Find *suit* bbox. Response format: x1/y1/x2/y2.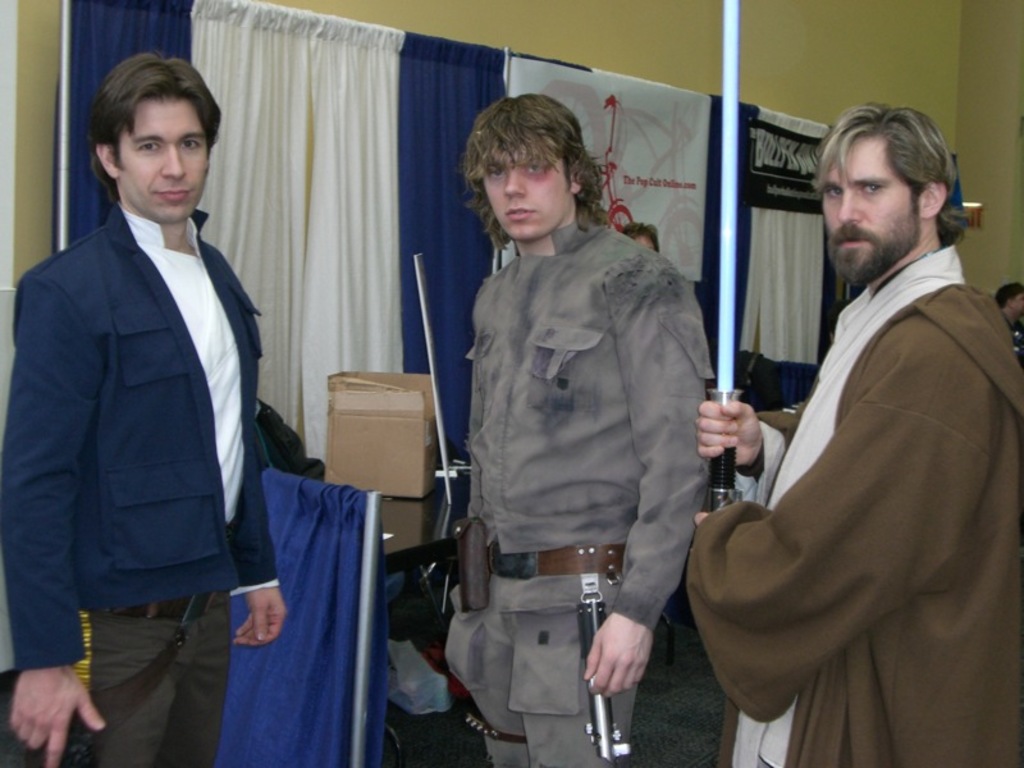
18/55/296/765.
